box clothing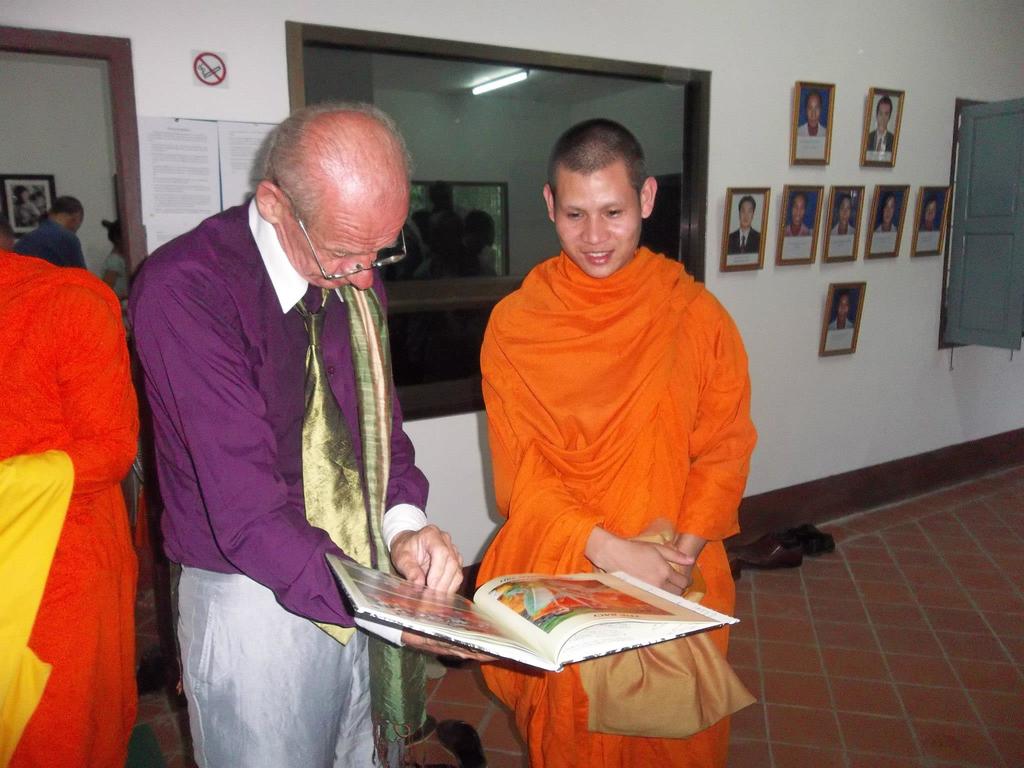
{"left": 0, "top": 249, "right": 143, "bottom": 767}
